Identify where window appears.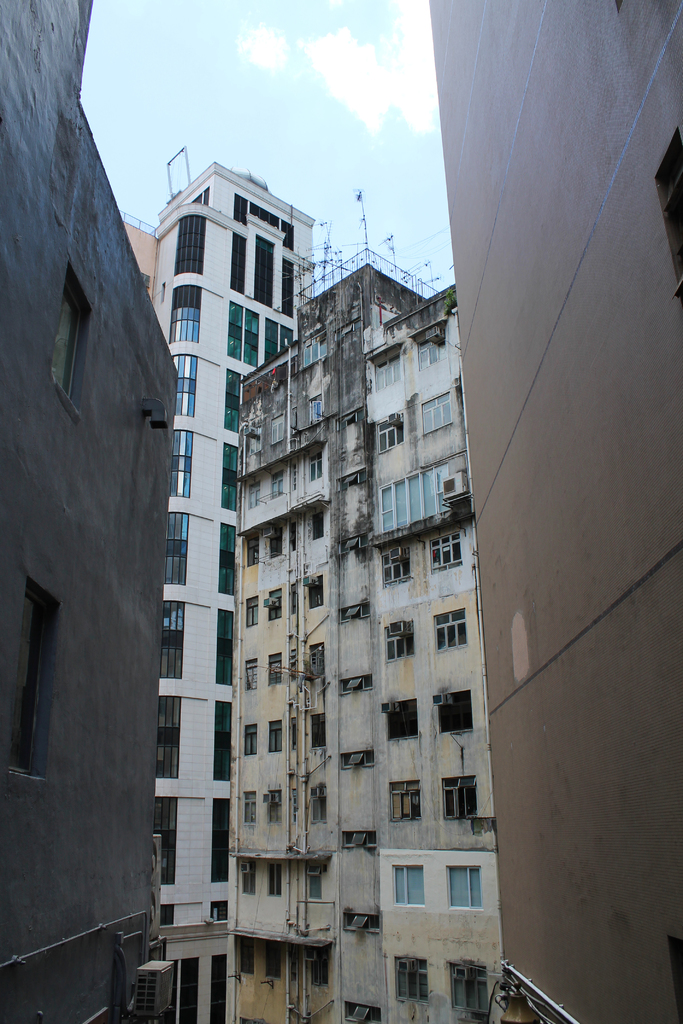
Appears at left=245, top=659, right=259, bottom=691.
